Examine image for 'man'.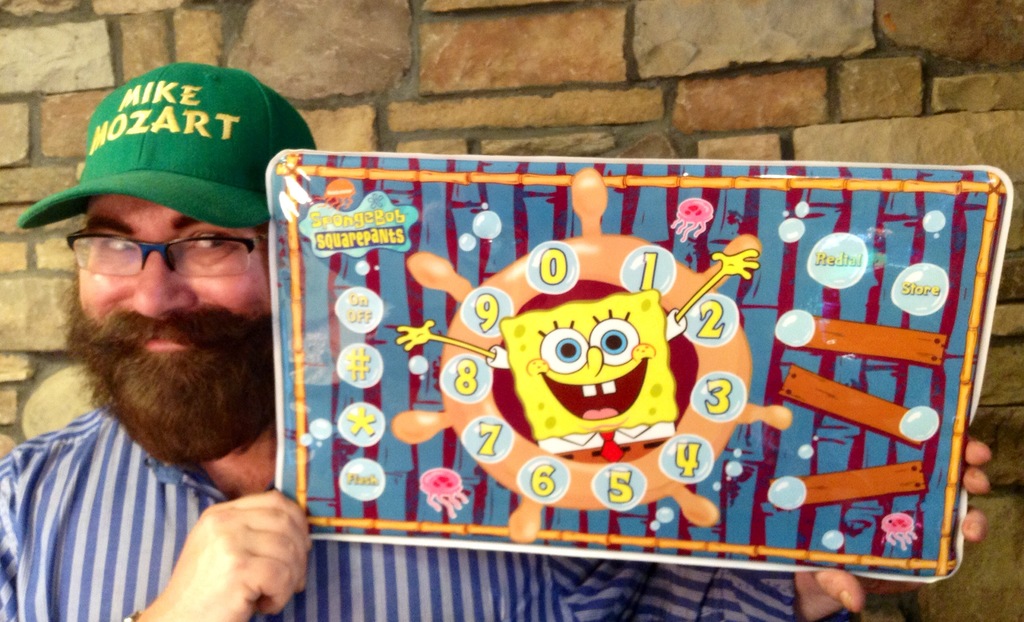
Examination result: select_region(0, 62, 990, 621).
